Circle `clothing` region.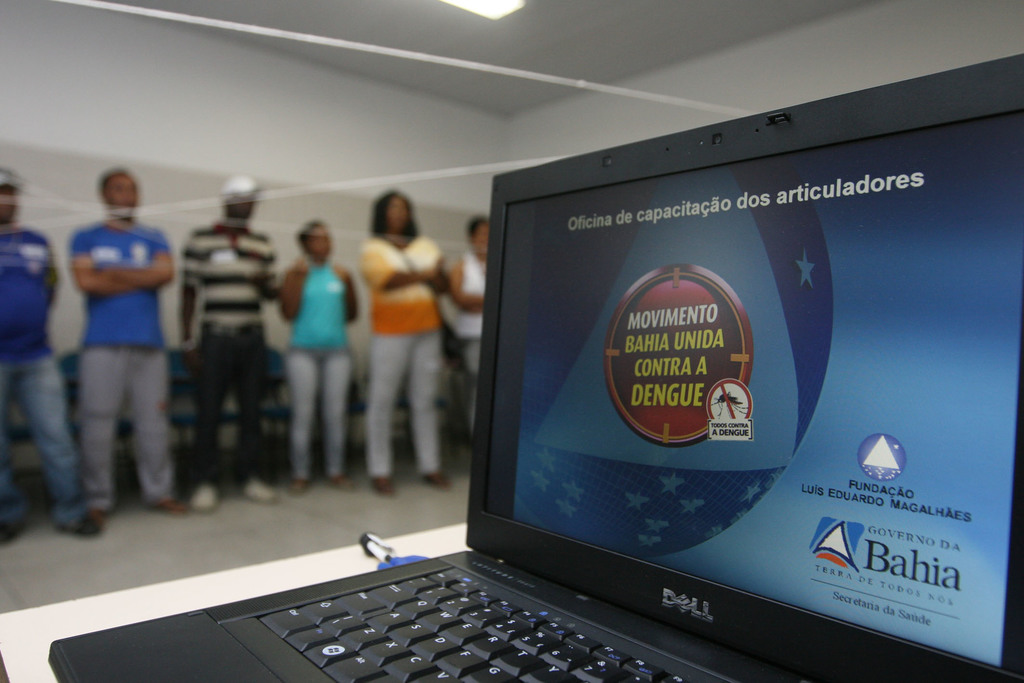
Region: (left=448, top=251, right=483, bottom=334).
